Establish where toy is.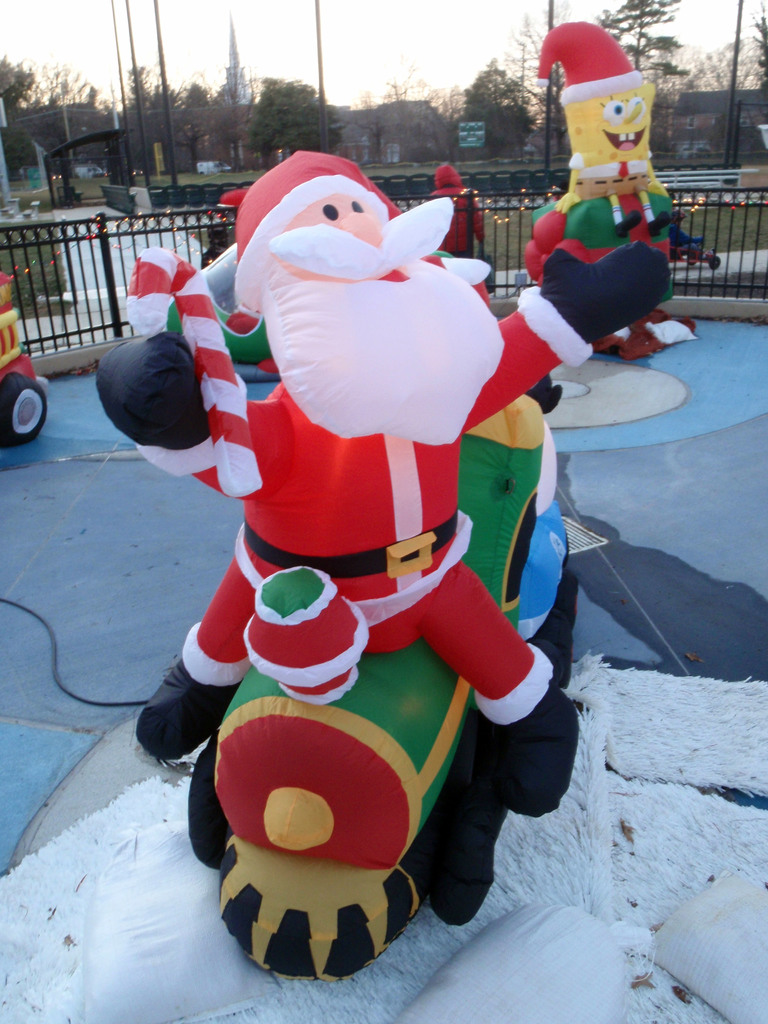
Established at x1=164 y1=253 x2=568 y2=979.
